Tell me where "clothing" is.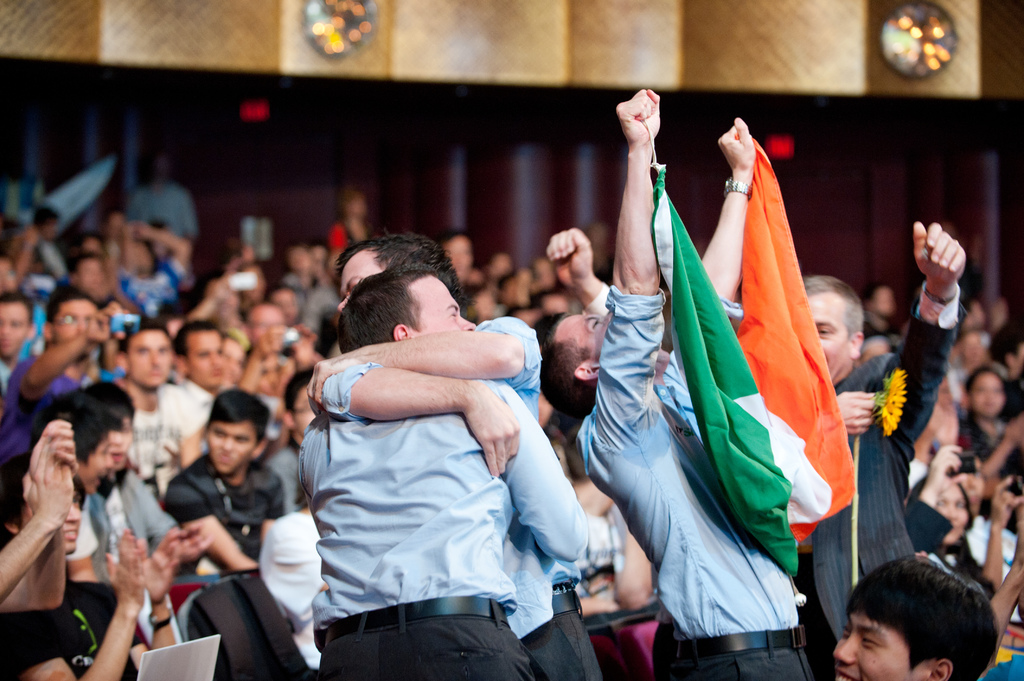
"clothing" is at 109 381 203 483.
